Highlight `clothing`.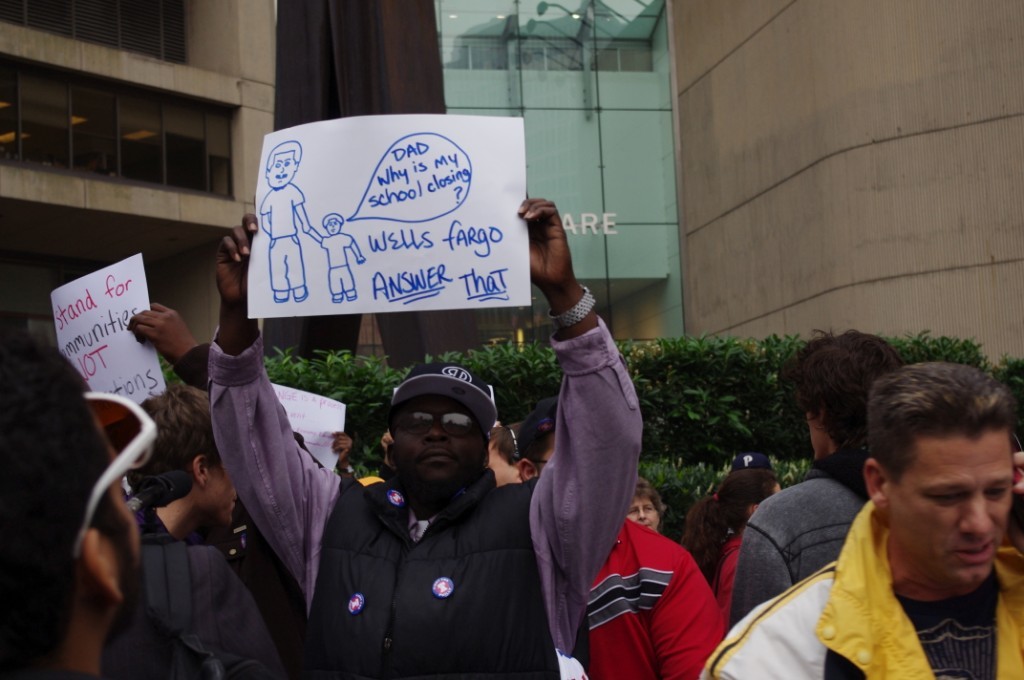
Highlighted region: [580, 499, 742, 655].
